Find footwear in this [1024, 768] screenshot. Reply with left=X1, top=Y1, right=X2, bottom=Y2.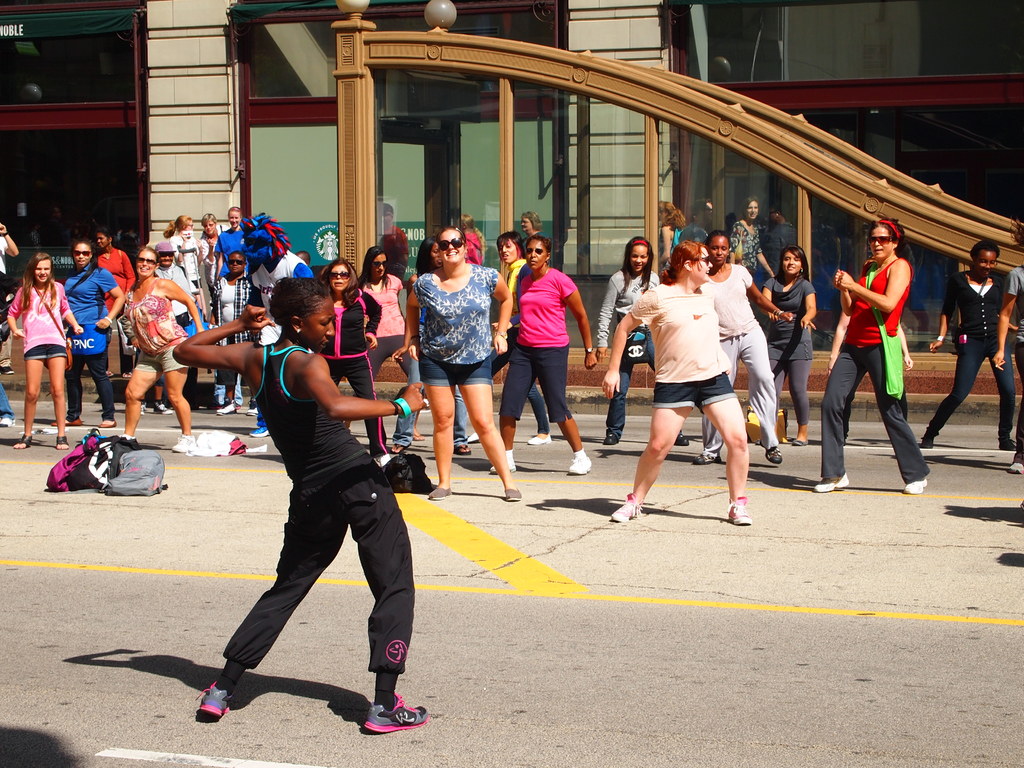
left=103, top=368, right=114, bottom=376.
